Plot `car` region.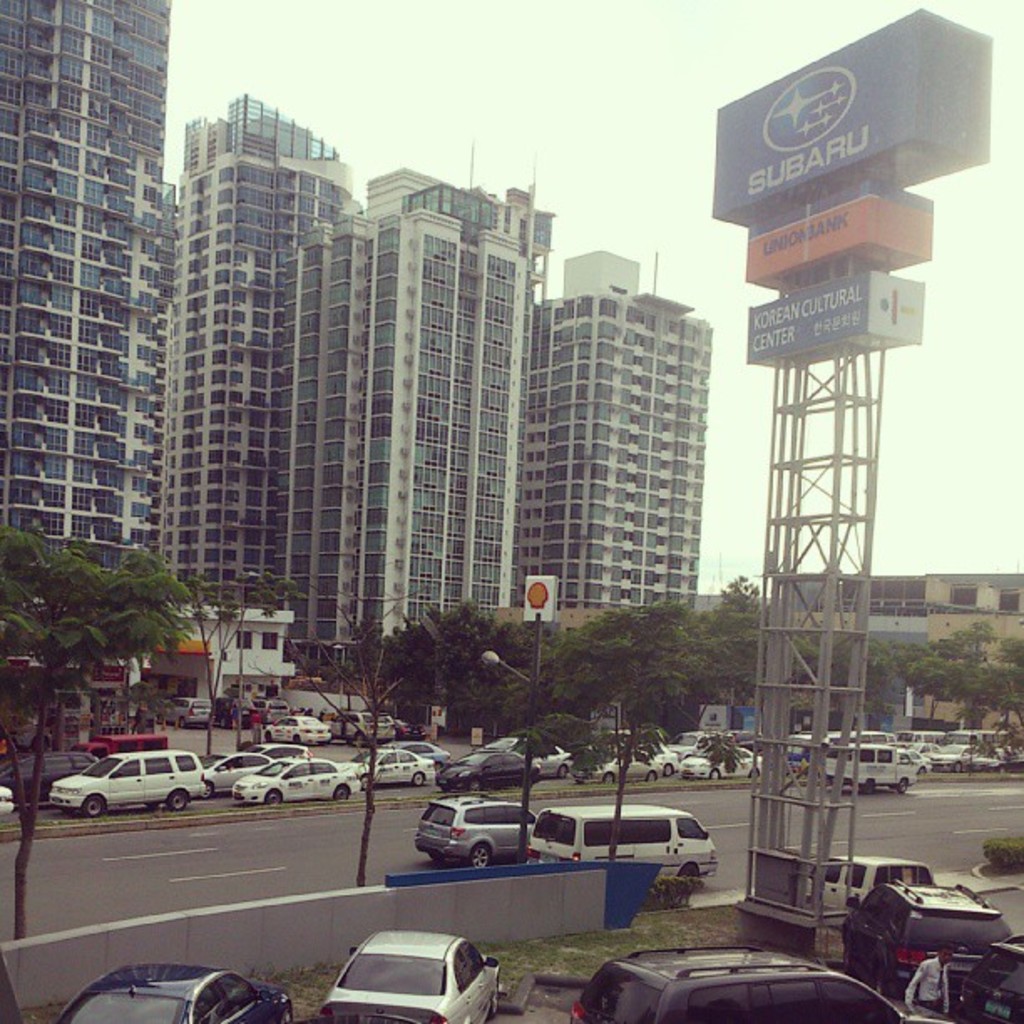
Plotted at box(788, 731, 815, 771).
